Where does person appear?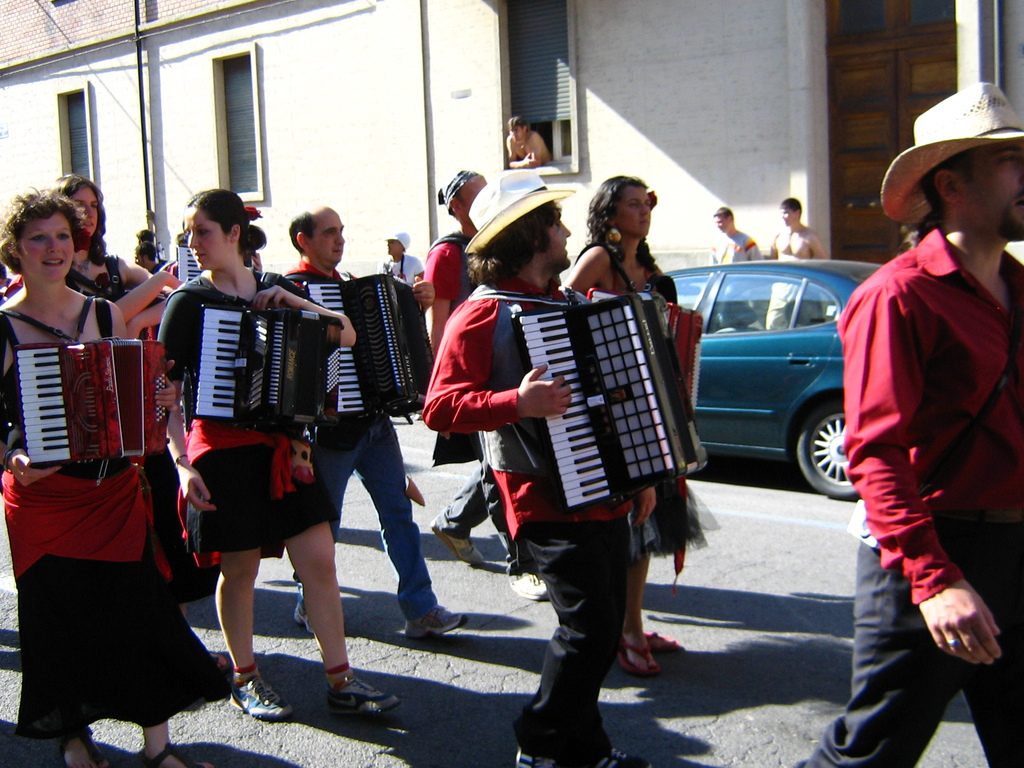
Appears at x1=0 y1=180 x2=186 y2=767.
